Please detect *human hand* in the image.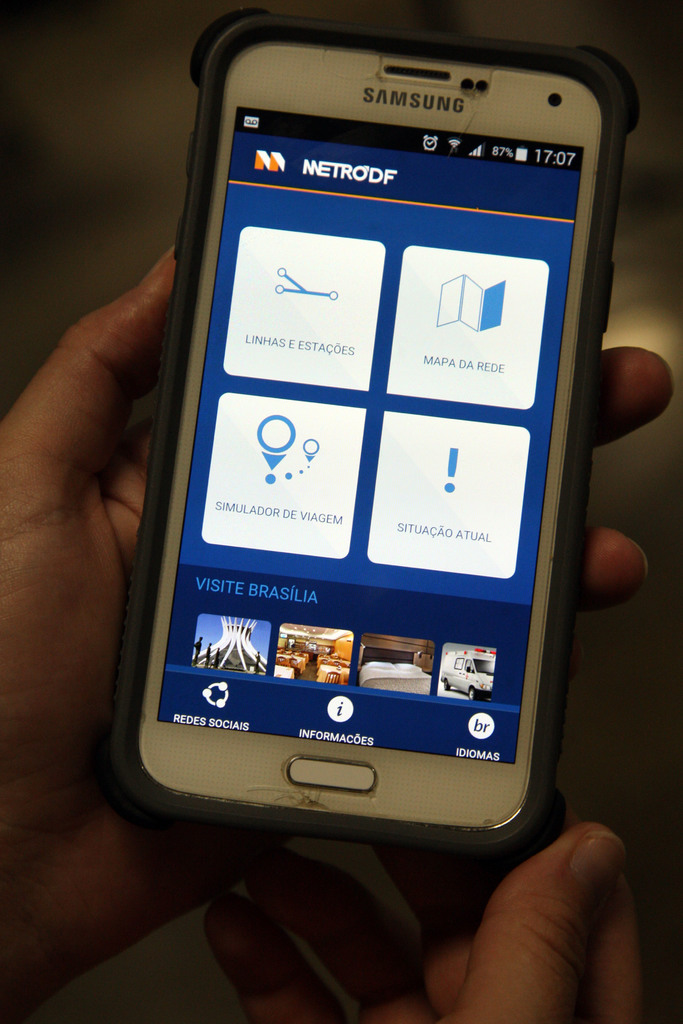
l=201, t=778, r=649, b=1023.
